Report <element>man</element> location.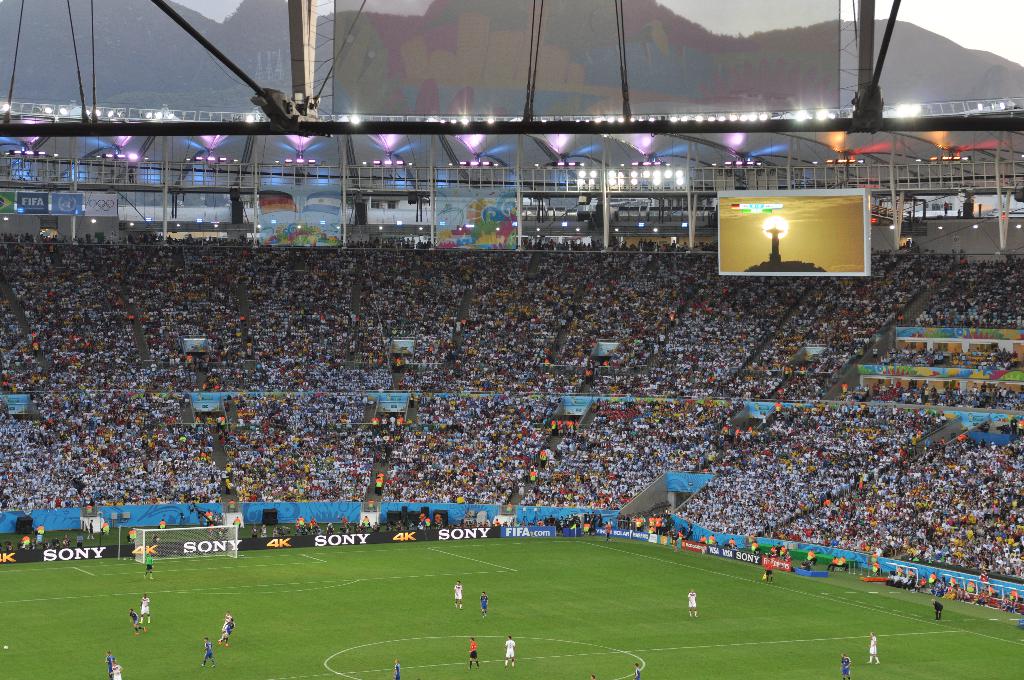
Report: l=837, t=652, r=851, b=679.
